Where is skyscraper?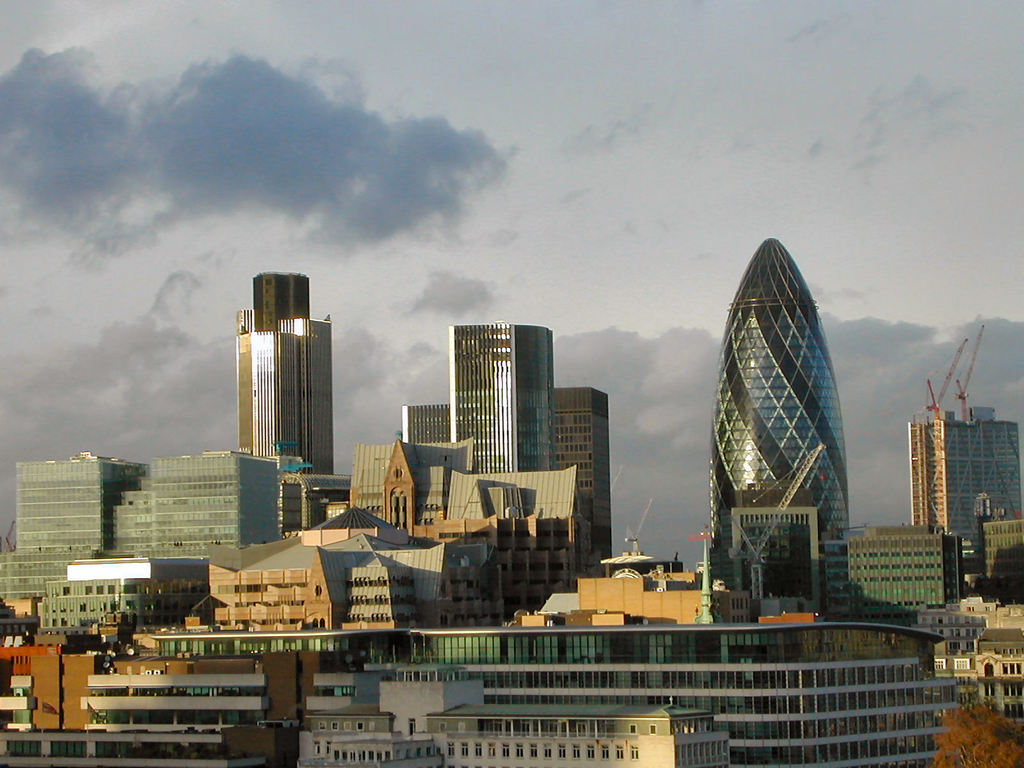
(x1=701, y1=212, x2=868, y2=652).
